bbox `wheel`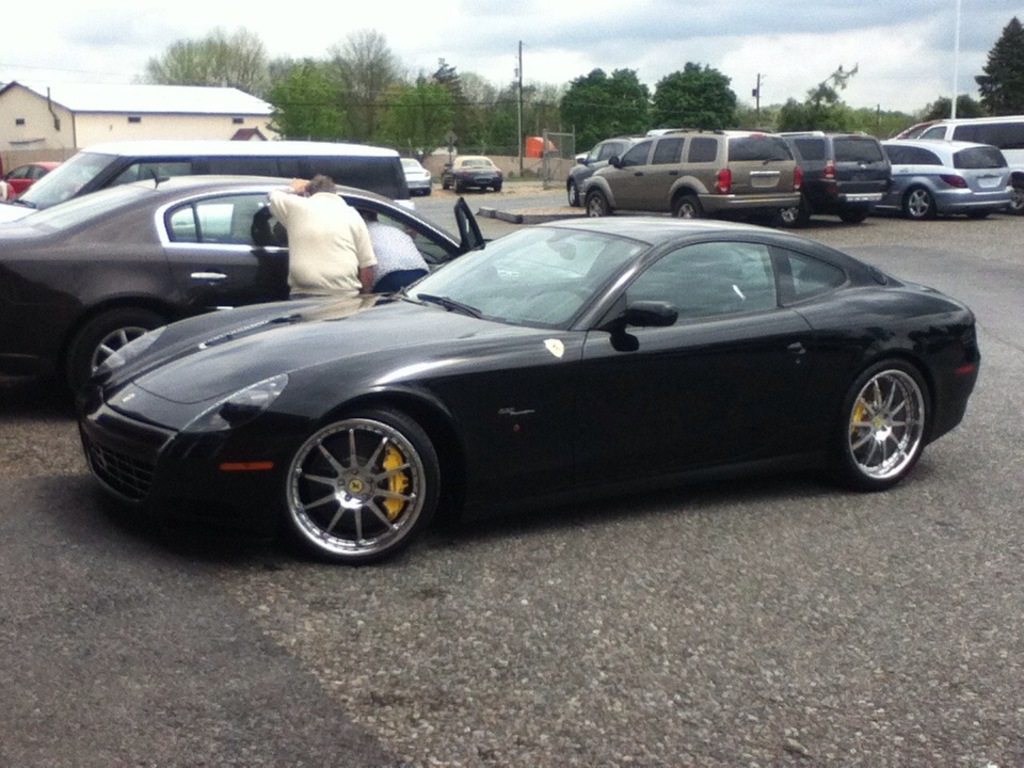
(left=453, top=177, right=462, bottom=190)
